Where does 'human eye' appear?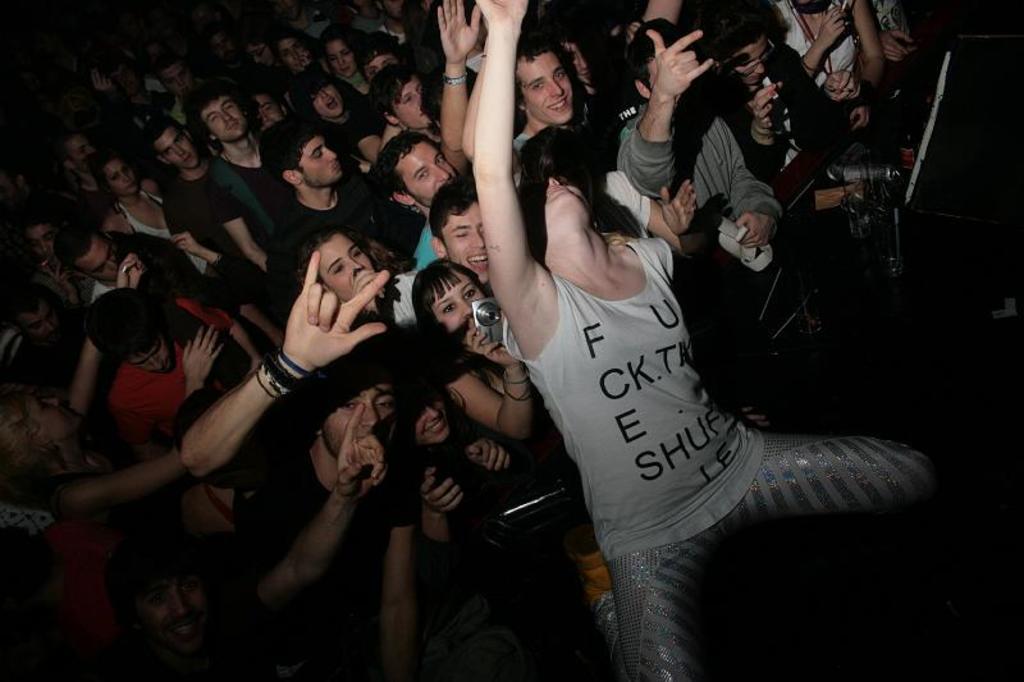
Appears at crop(109, 252, 116, 260).
